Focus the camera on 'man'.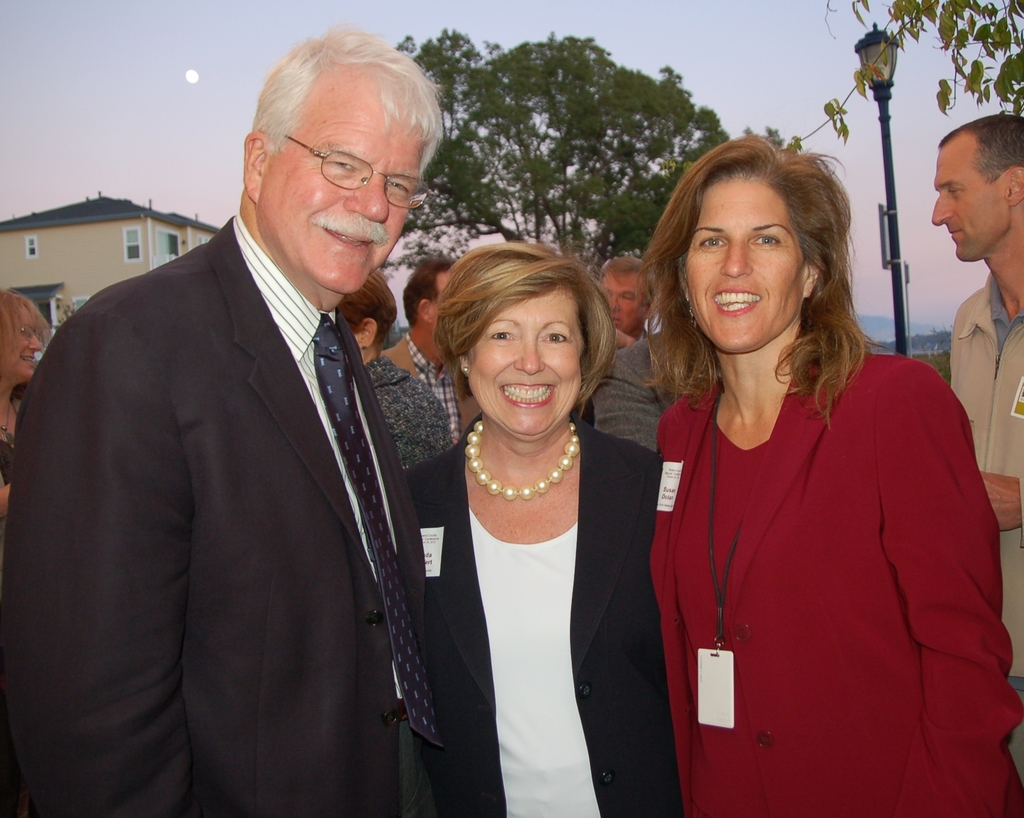
Focus region: locate(383, 253, 462, 445).
